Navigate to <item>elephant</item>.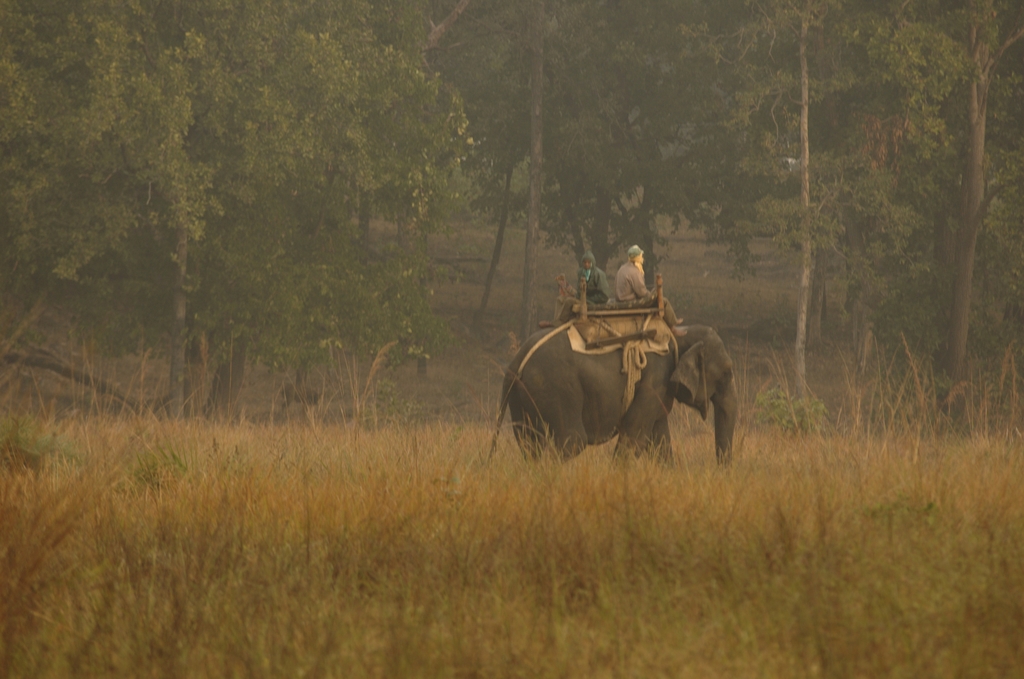
Navigation target: [left=488, top=325, right=738, bottom=466].
